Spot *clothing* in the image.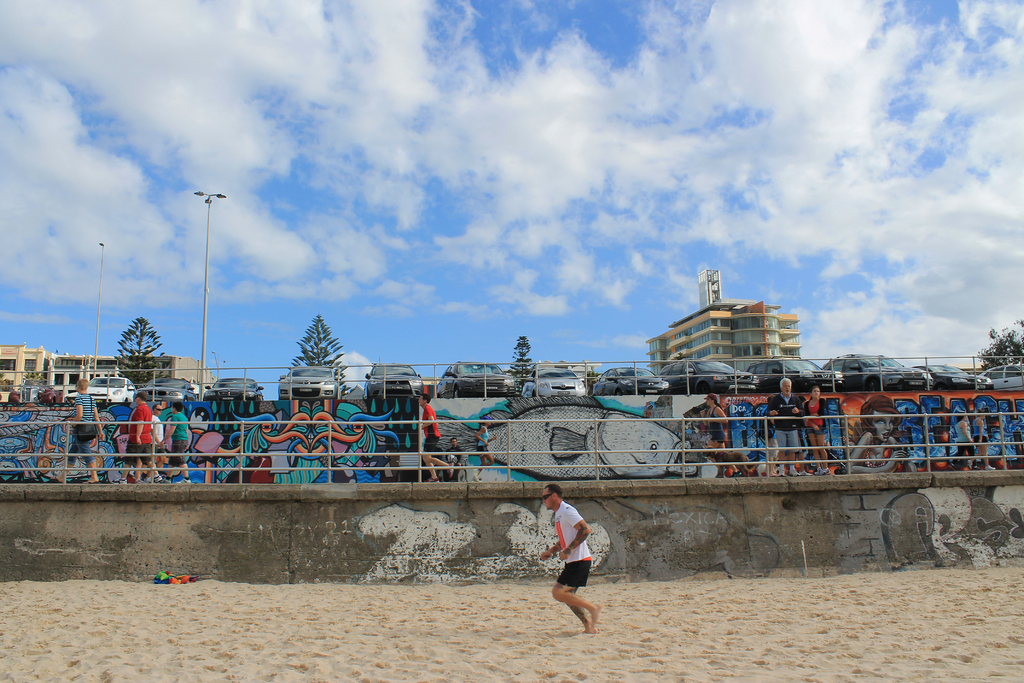
*clothing* found at 424, 406, 442, 448.
